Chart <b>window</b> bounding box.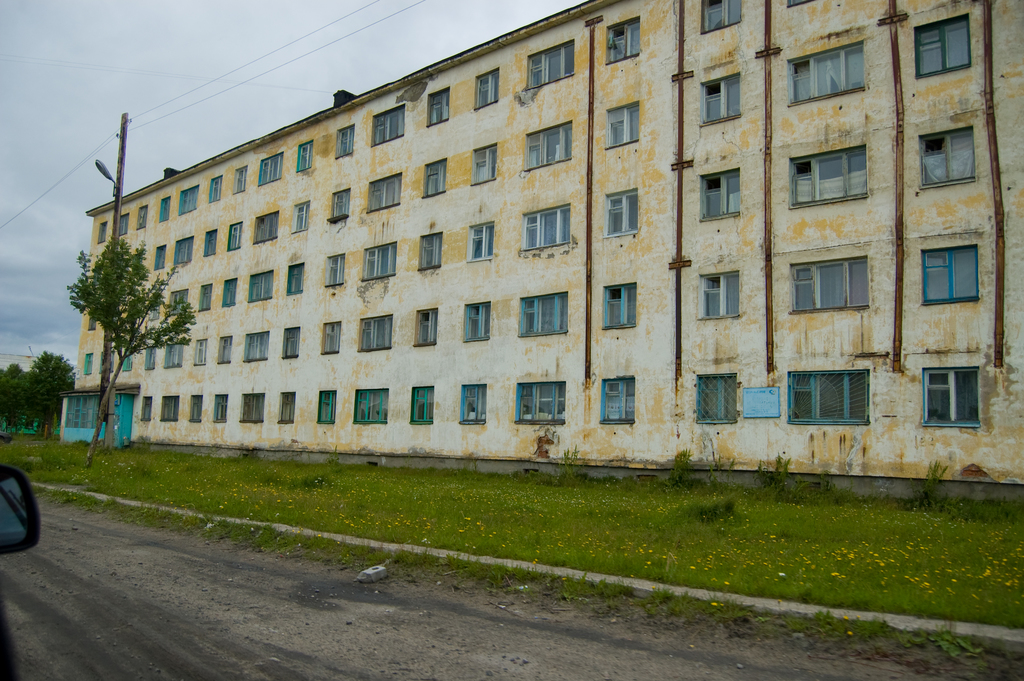
Charted: {"left": 319, "top": 316, "right": 346, "bottom": 355}.
